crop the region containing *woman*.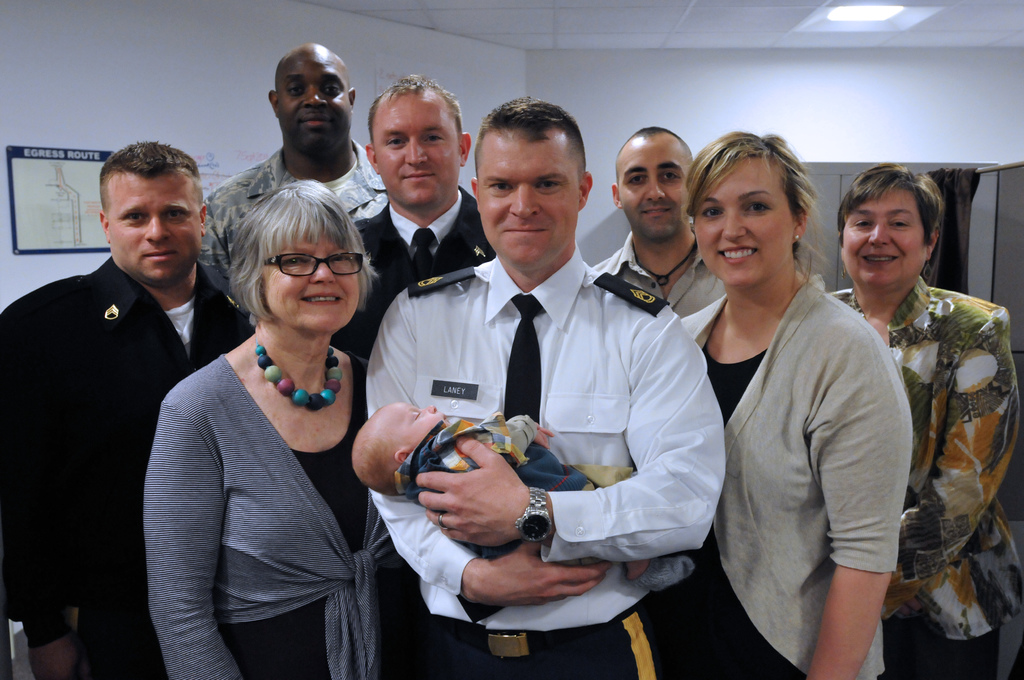
Crop region: 147,168,396,645.
